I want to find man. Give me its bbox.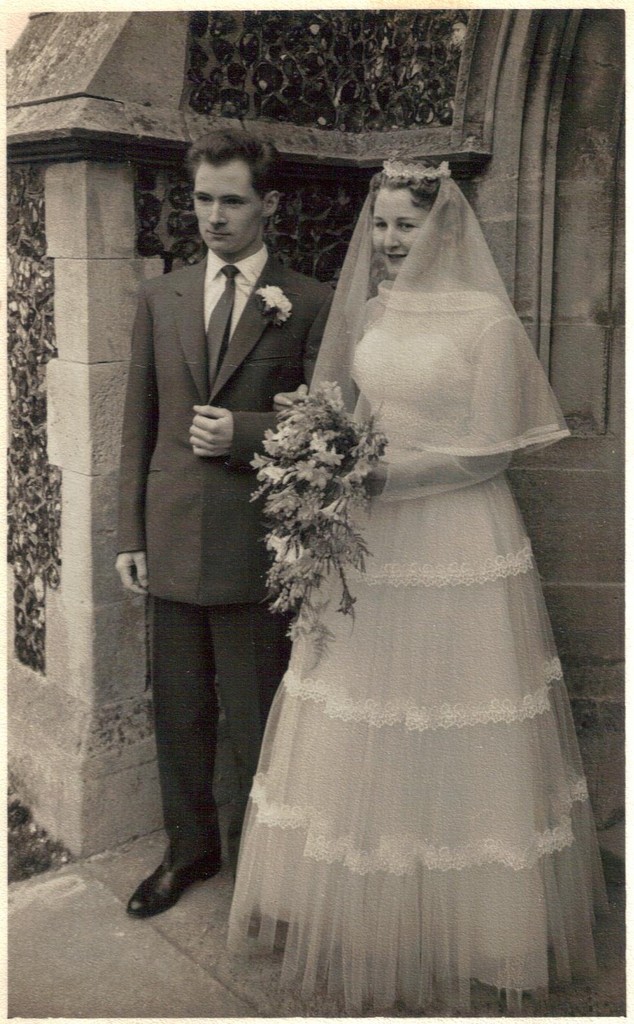
[left=106, top=97, right=302, bottom=963].
